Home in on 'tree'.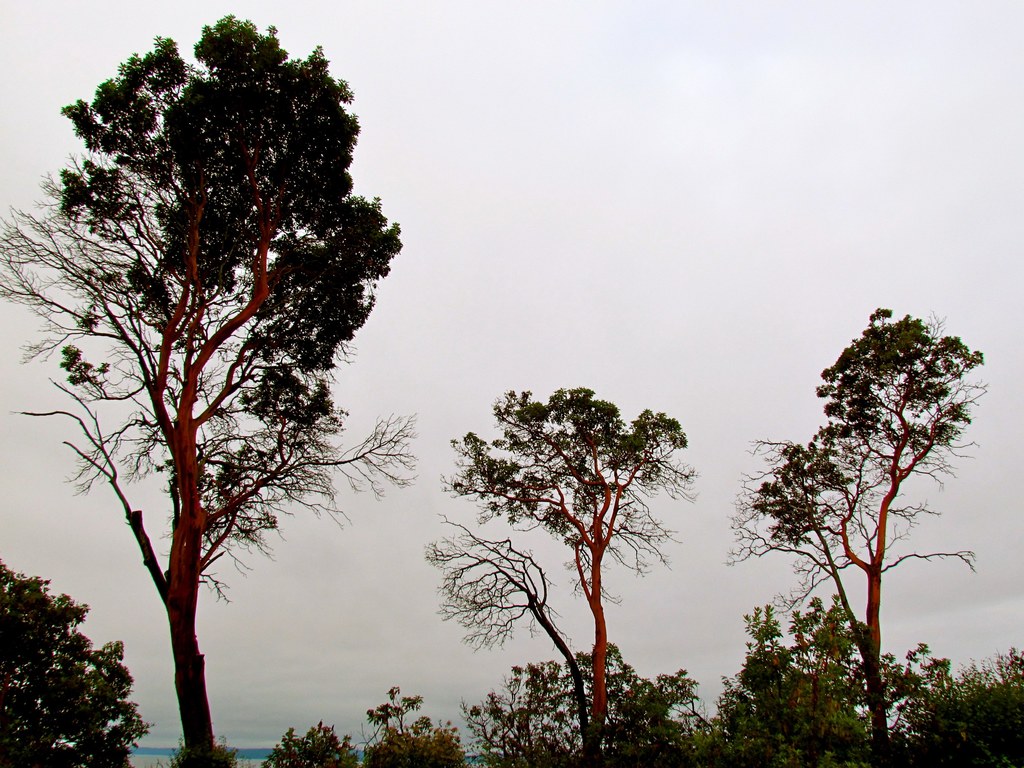
Homed in at select_region(723, 304, 985, 767).
